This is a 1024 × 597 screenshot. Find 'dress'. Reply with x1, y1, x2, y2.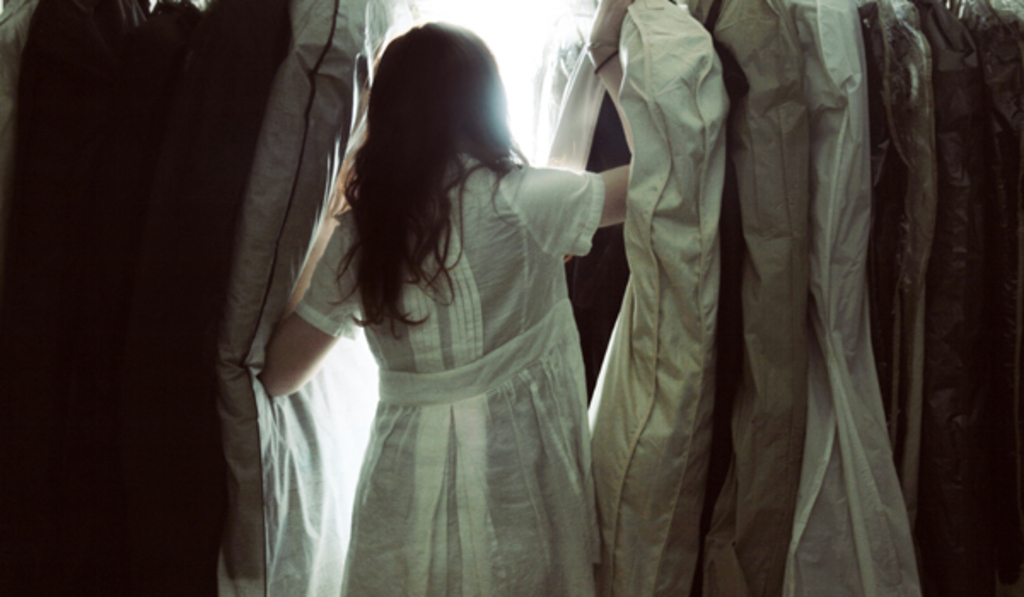
297, 152, 606, 595.
